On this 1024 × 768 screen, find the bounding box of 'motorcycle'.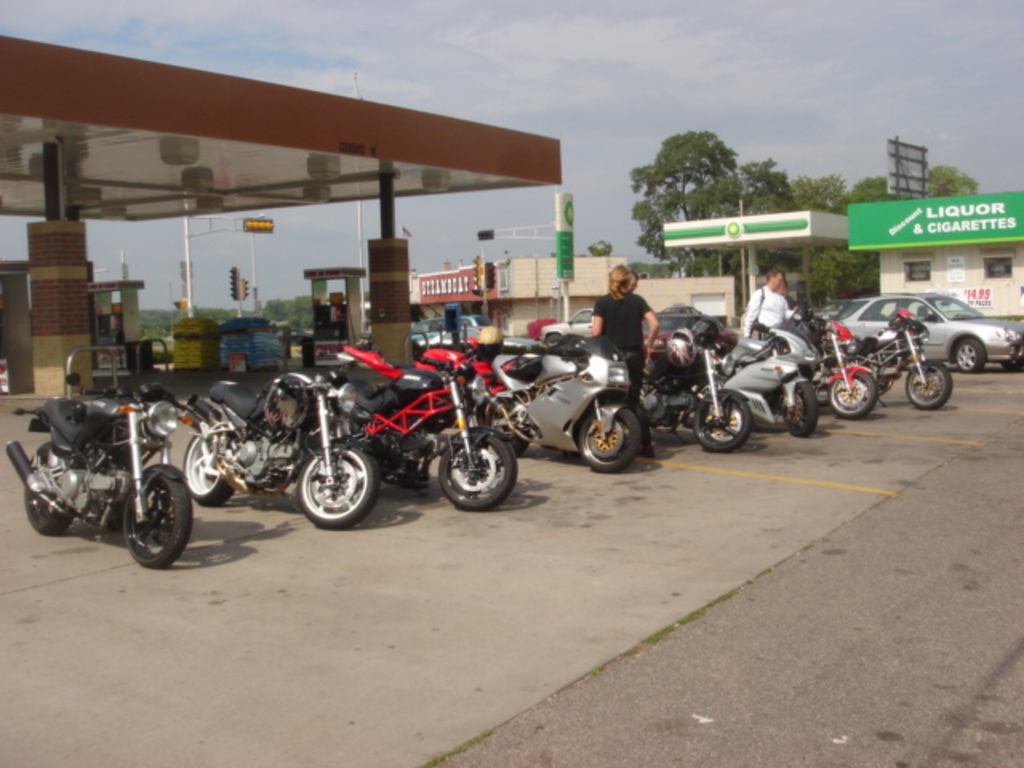
Bounding box: pyautogui.locateOnScreen(710, 317, 821, 432).
